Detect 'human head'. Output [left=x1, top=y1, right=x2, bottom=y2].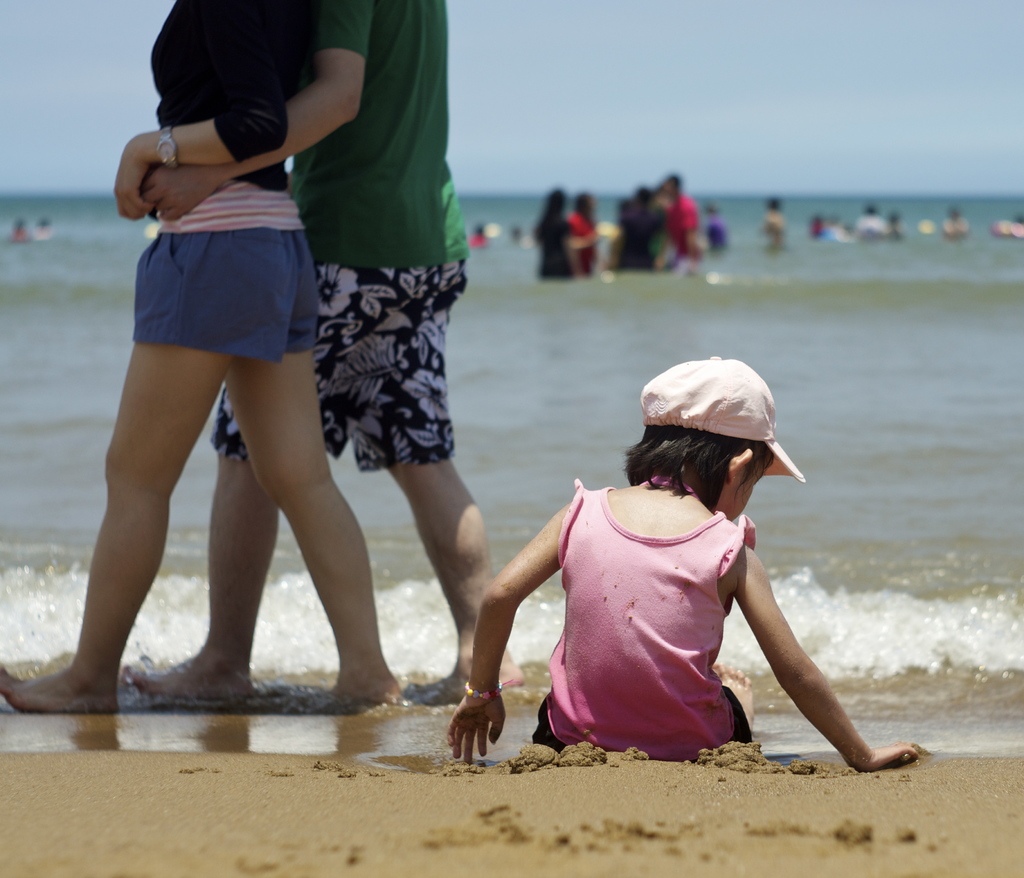
[left=621, top=362, right=781, bottom=488].
